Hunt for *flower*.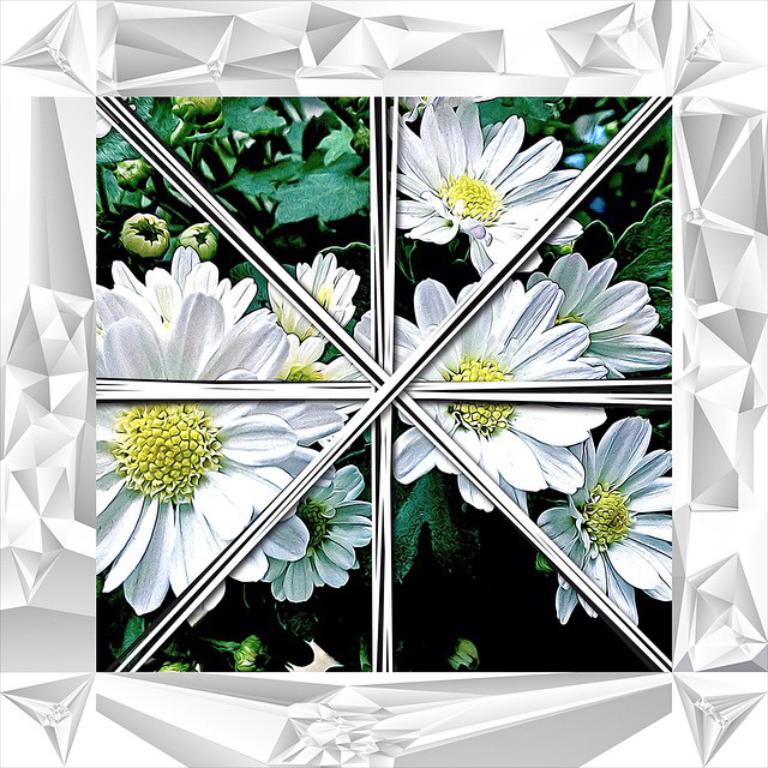
Hunted down at x1=260 y1=276 x2=325 y2=346.
